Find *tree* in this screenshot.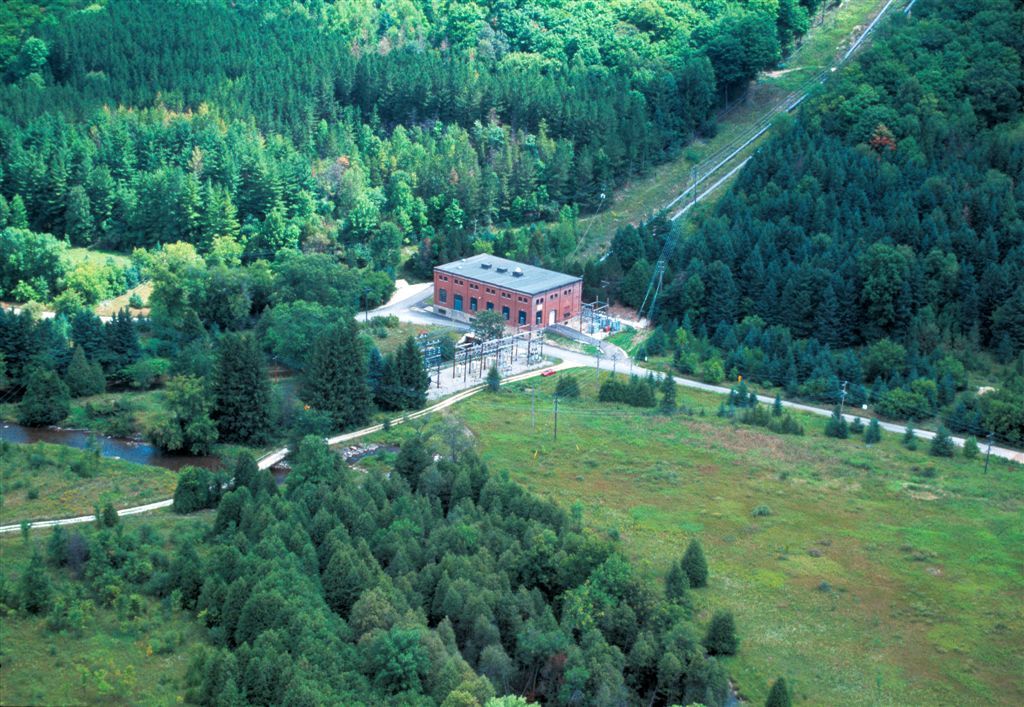
The bounding box for *tree* is 671/222/713/264.
